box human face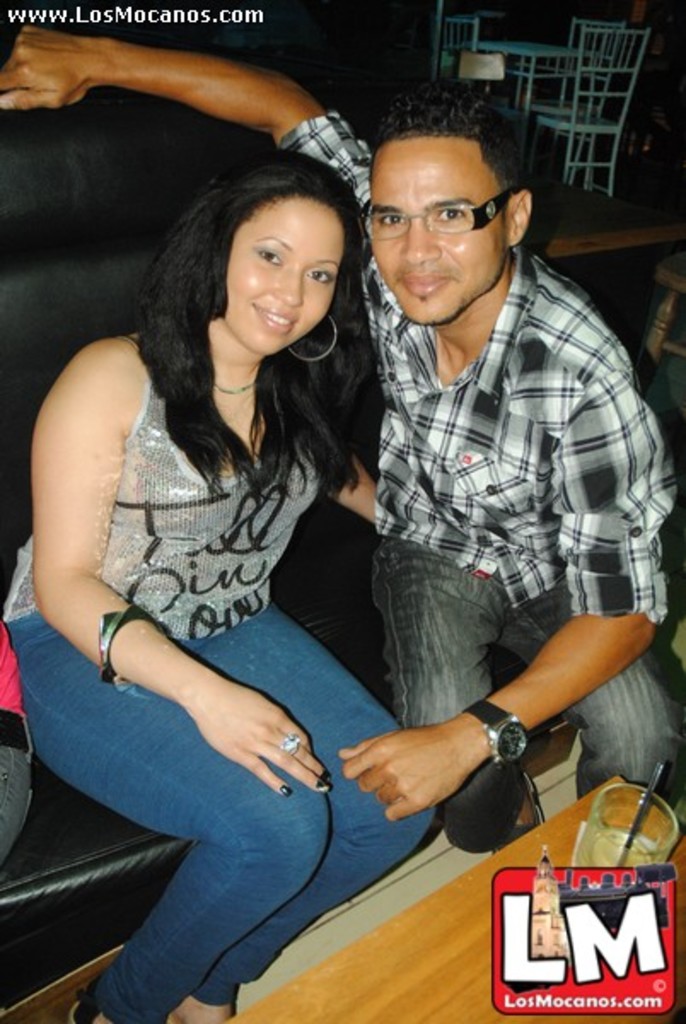
(left=225, top=201, right=346, bottom=353)
